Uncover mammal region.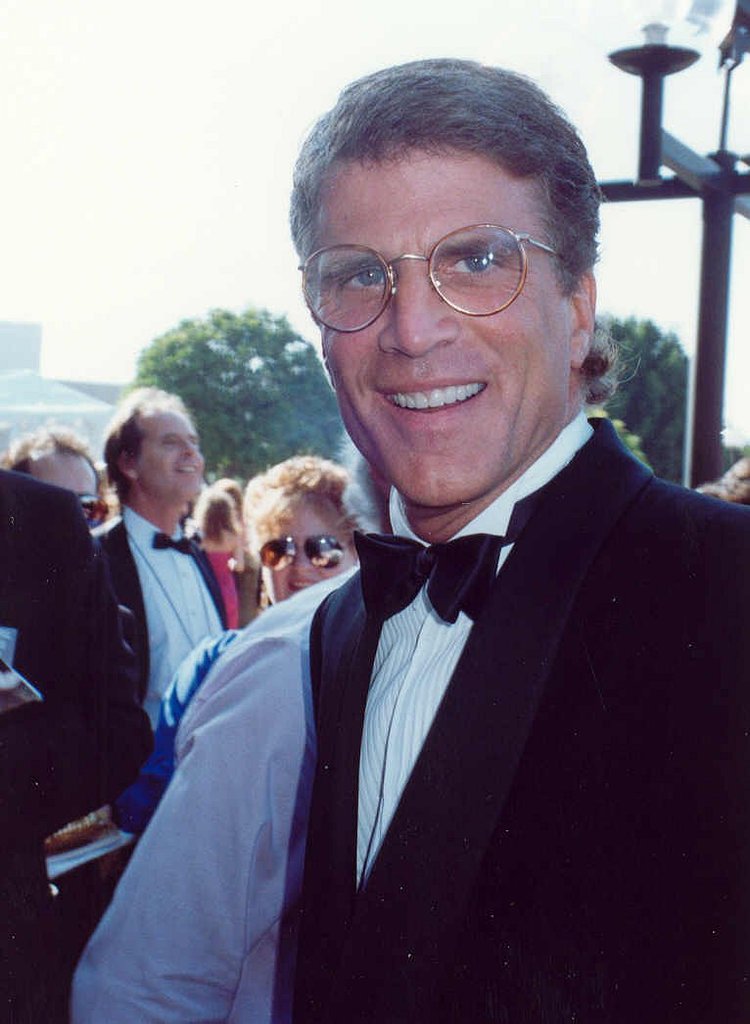
Uncovered: detection(70, 424, 403, 1023).
